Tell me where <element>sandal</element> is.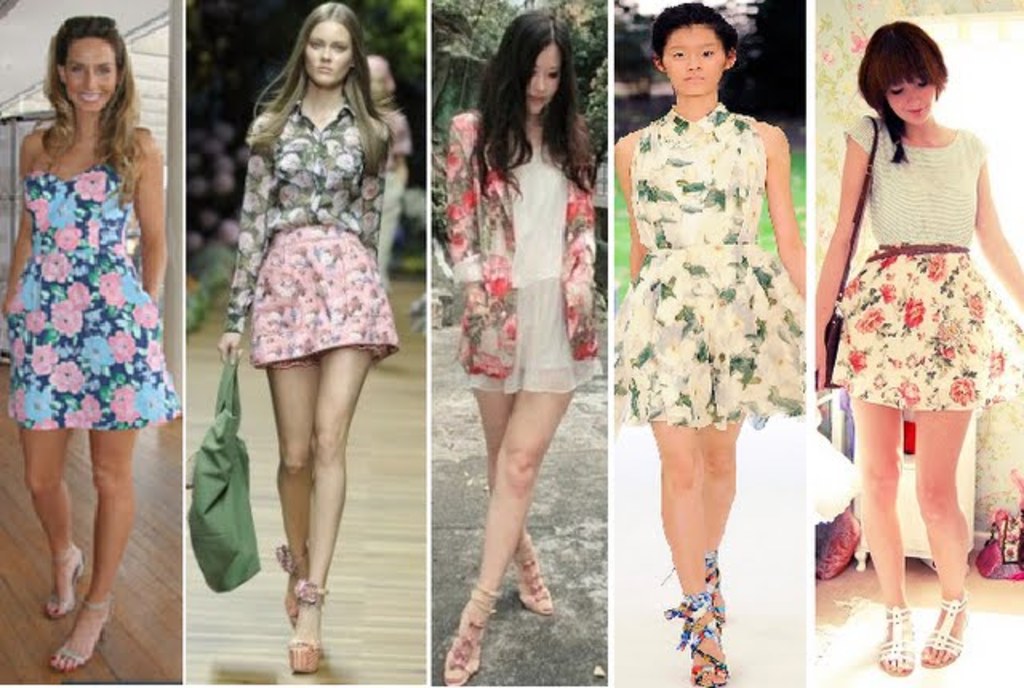
<element>sandal</element> is at {"x1": 882, "y1": 613, "x2": 912, "y2": 677}.
